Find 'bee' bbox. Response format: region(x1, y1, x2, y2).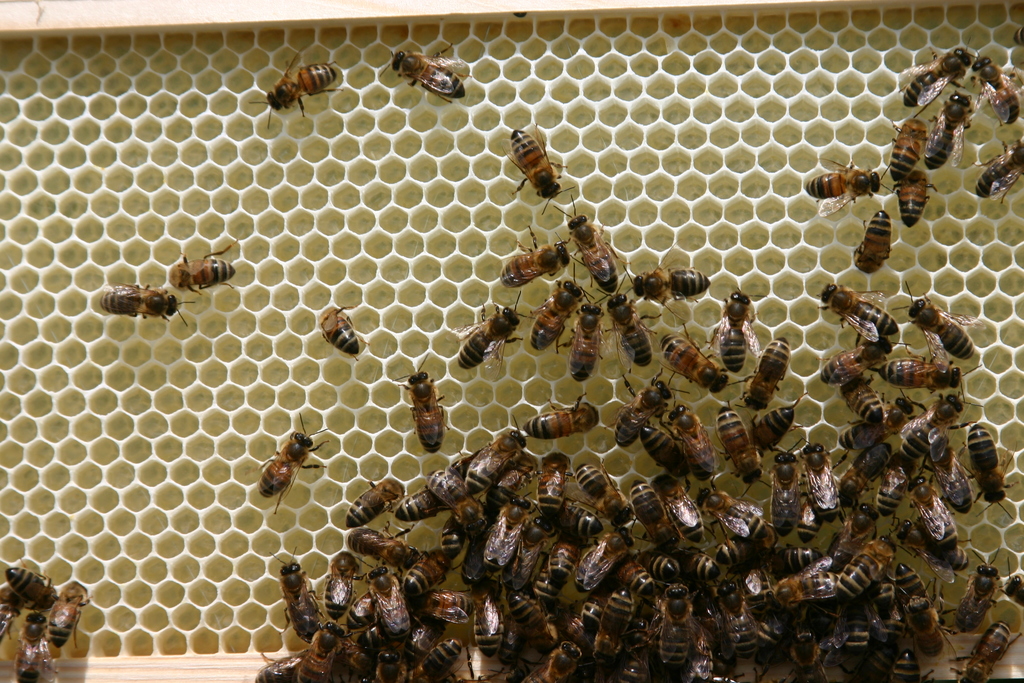
region(713, 411, 769, 490).
